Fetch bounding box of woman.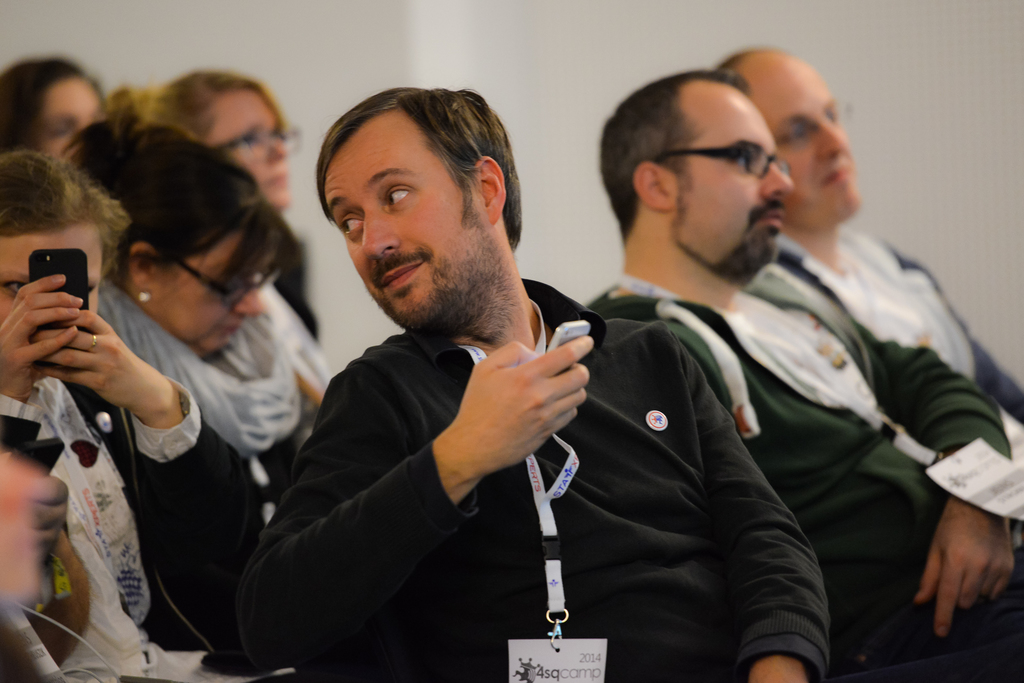
Bbox: crop(0, 147, 314, 682).
